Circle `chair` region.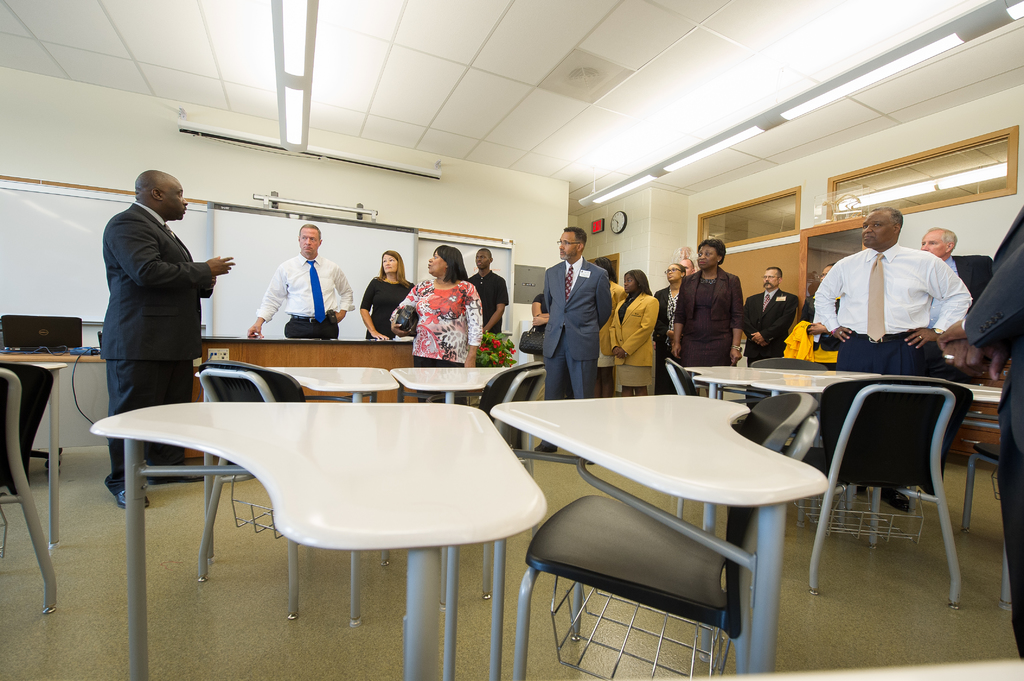
Region: pyautogui.locateOnScreen(379, 361, 547, 598).
